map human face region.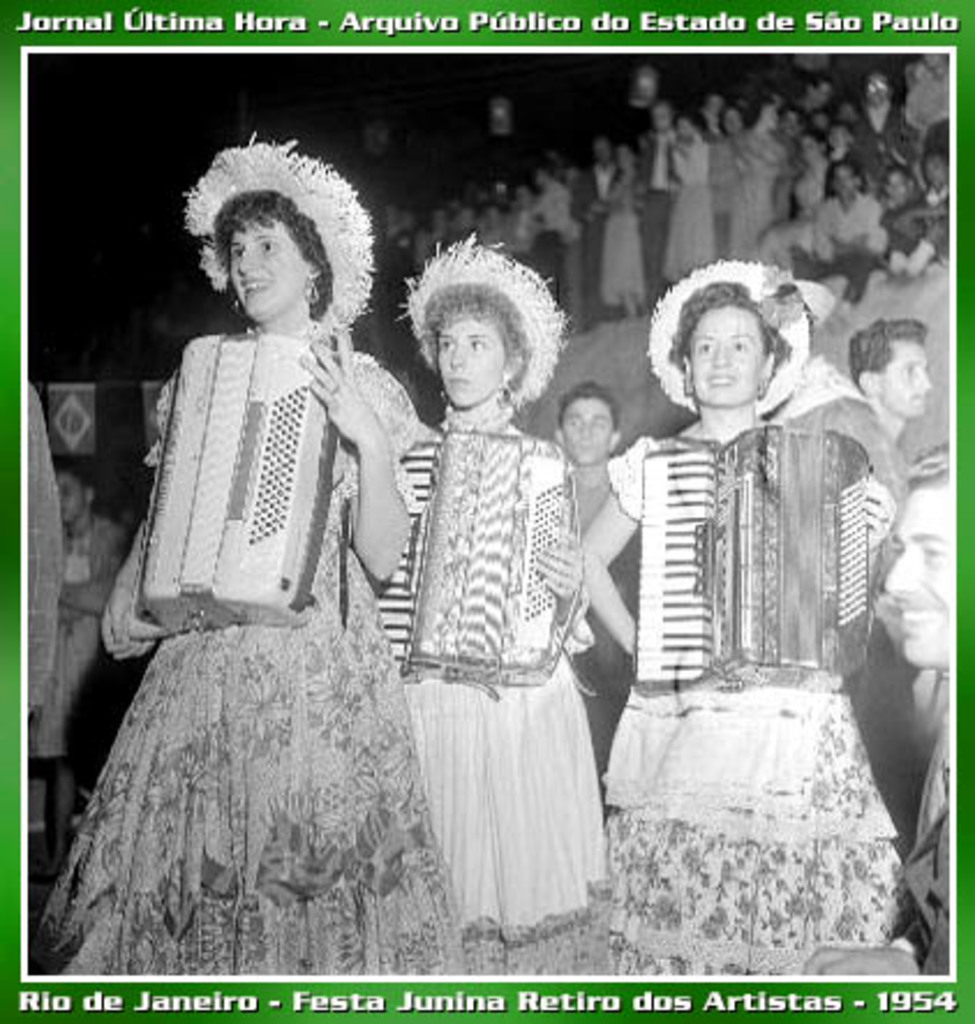
Mapped to x1=231 y1=220 x2=305 y2=314.
